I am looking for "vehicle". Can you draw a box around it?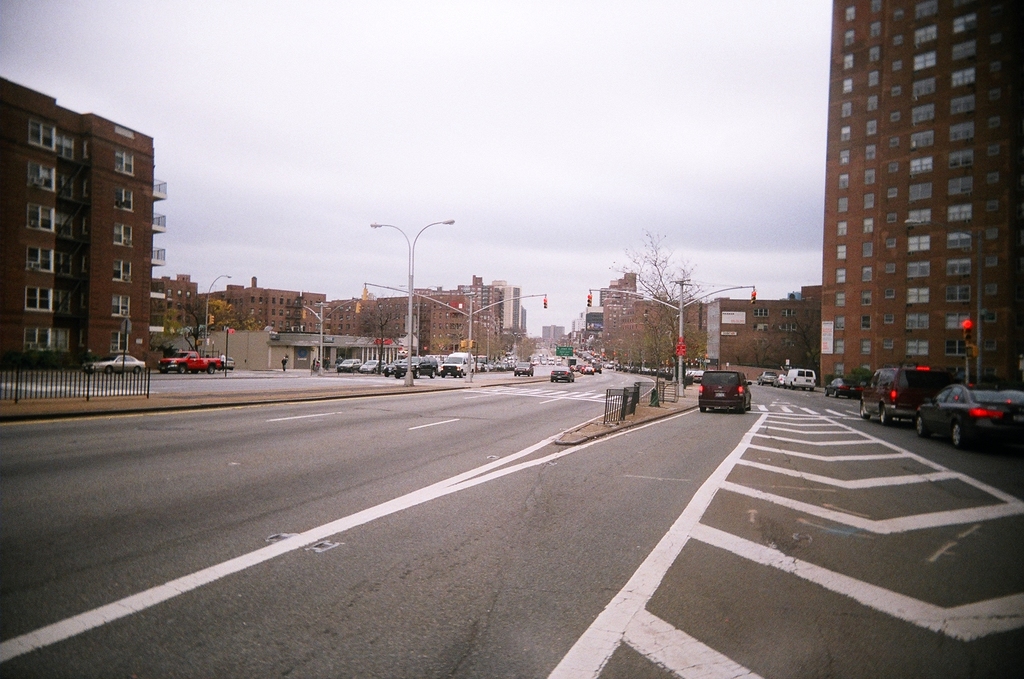
Sure, the bounding box is (338, 359, 362, 373).
